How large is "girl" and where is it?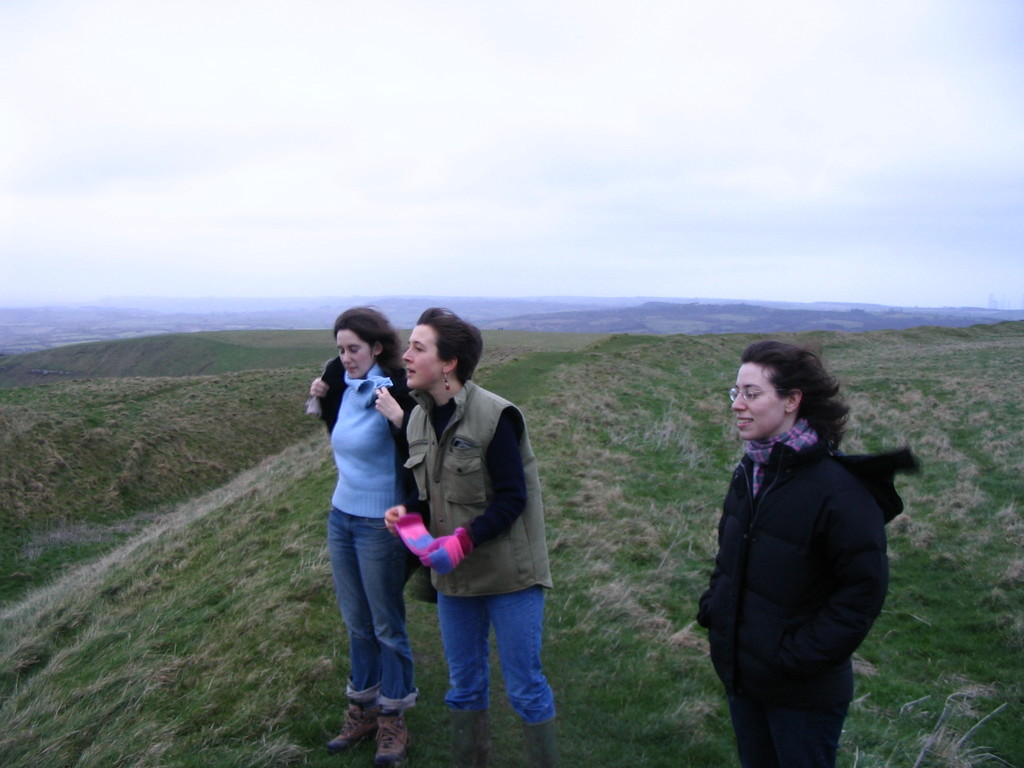
Bounding box: 315 306 413 748.
